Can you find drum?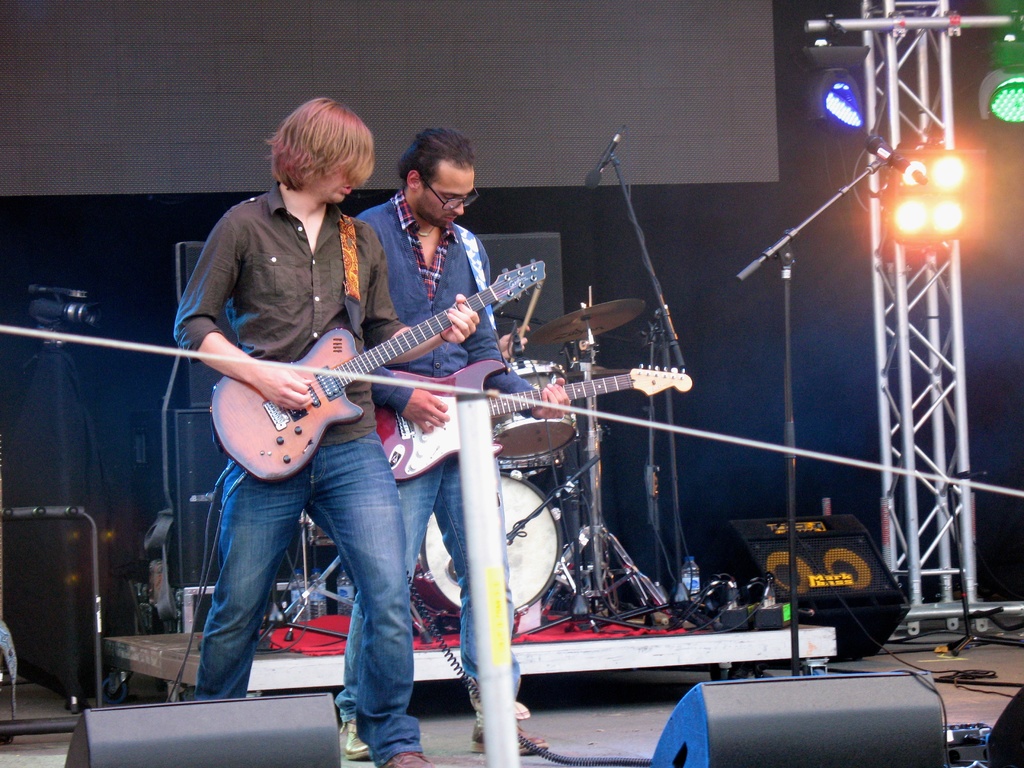
Yes, bounding box: <bbox>495, 451, 565, 470</bbox>.
